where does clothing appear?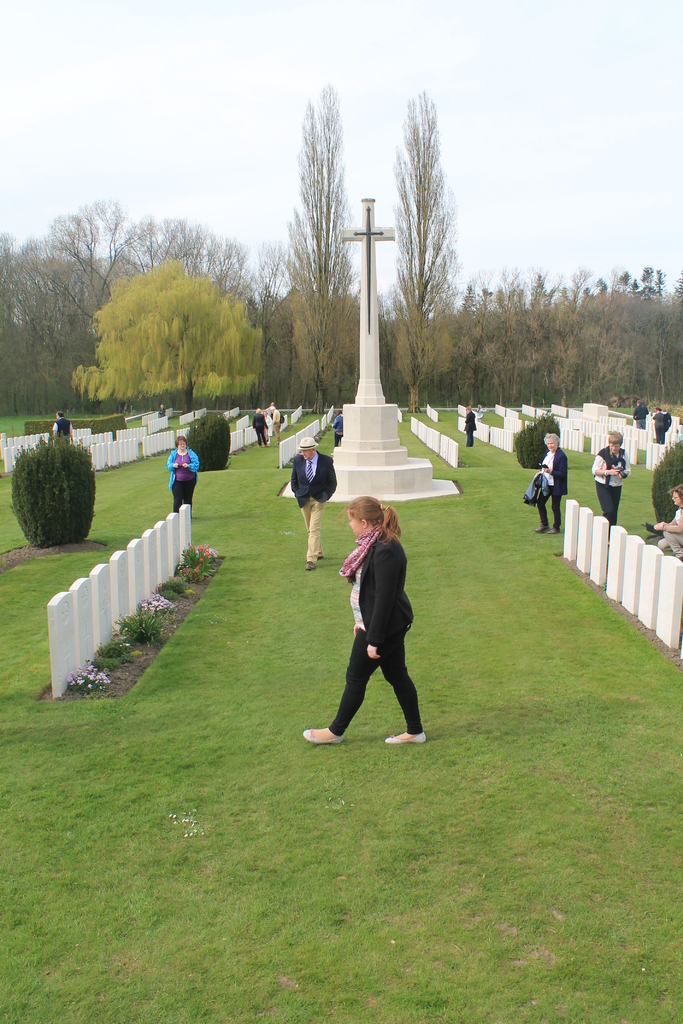
Appears at rect(327, 513, 427, 725).
